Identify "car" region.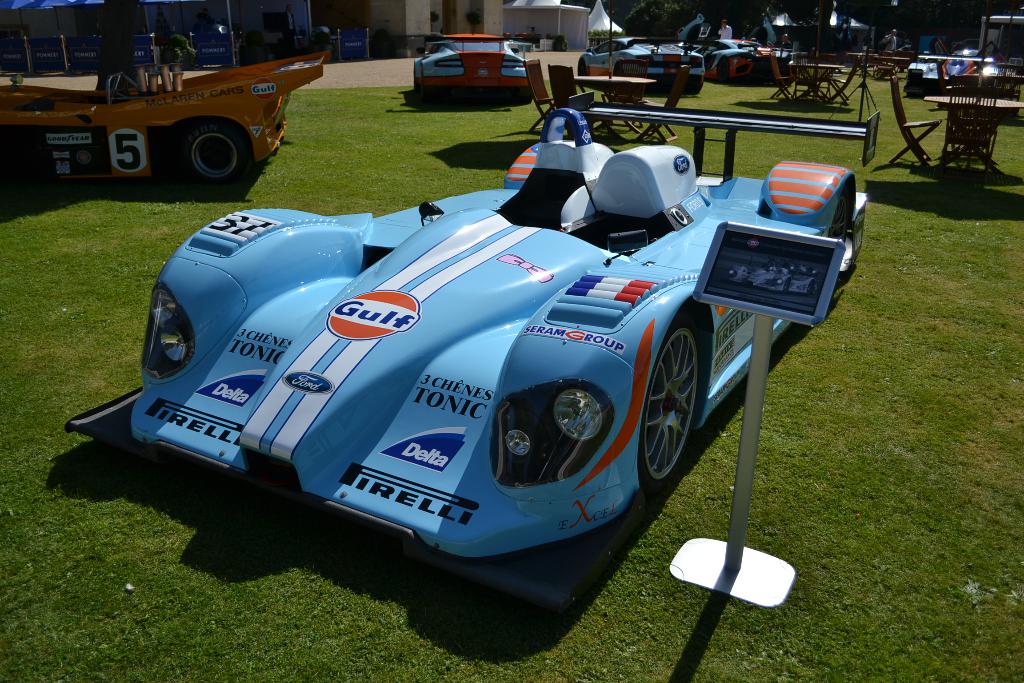
Region: [691,38,791,81].
